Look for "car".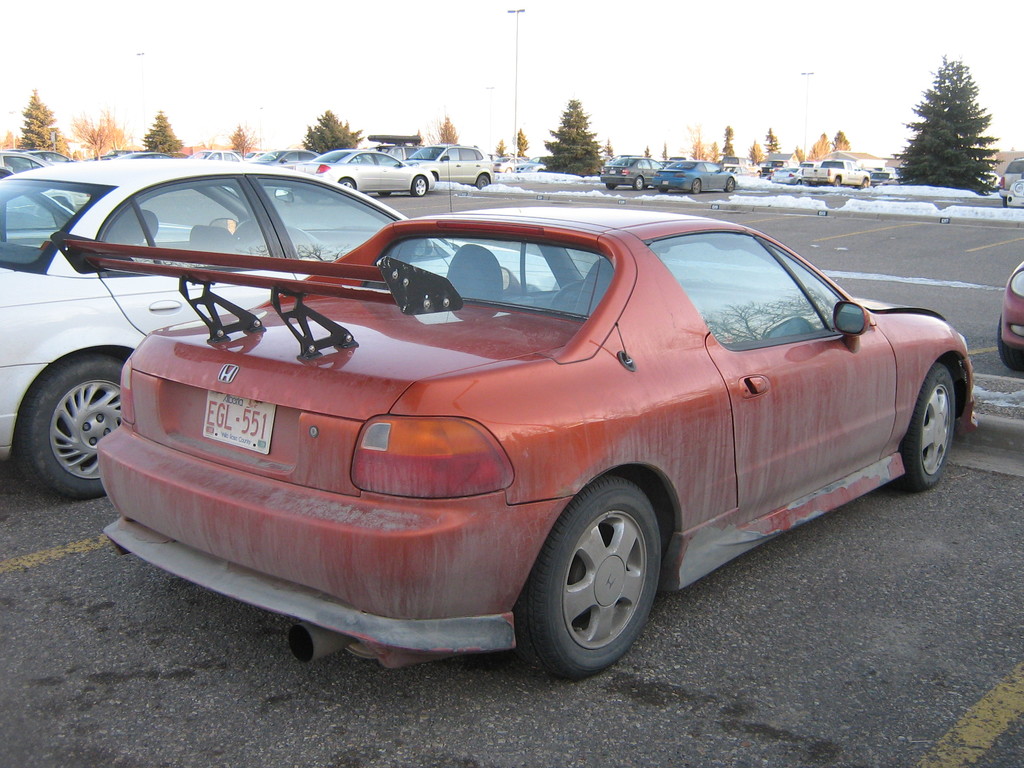
Found: x1=601, y1=154, x2=664, y2=184.
